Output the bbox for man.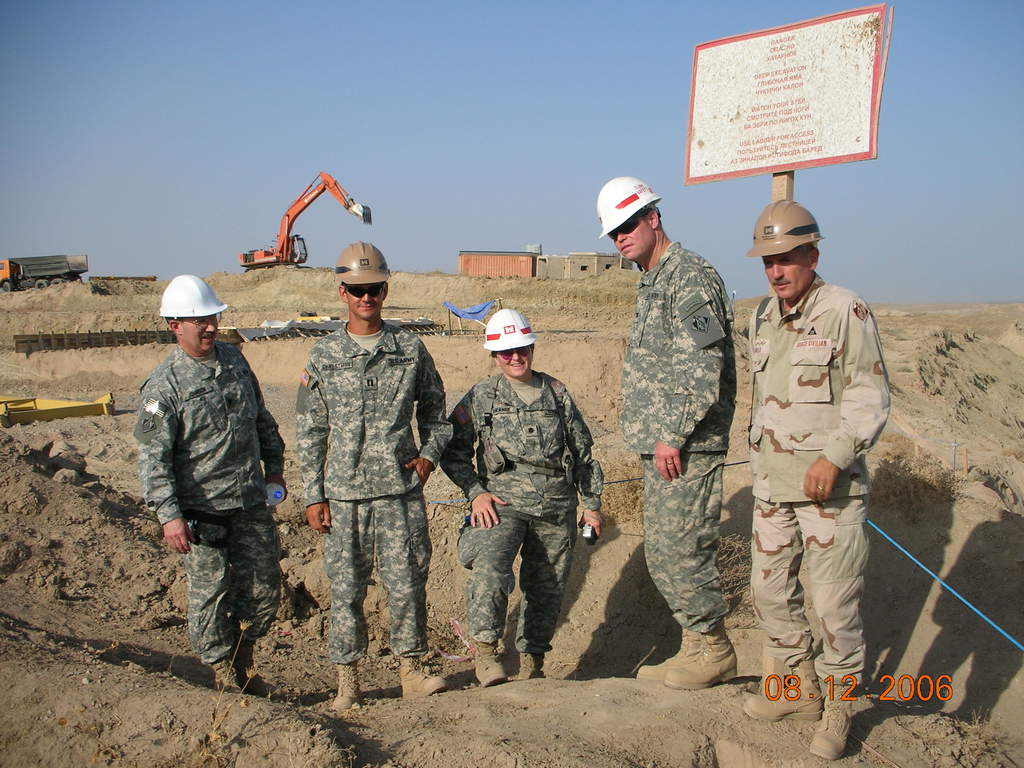
select_region(138, 265, 287, 680).
